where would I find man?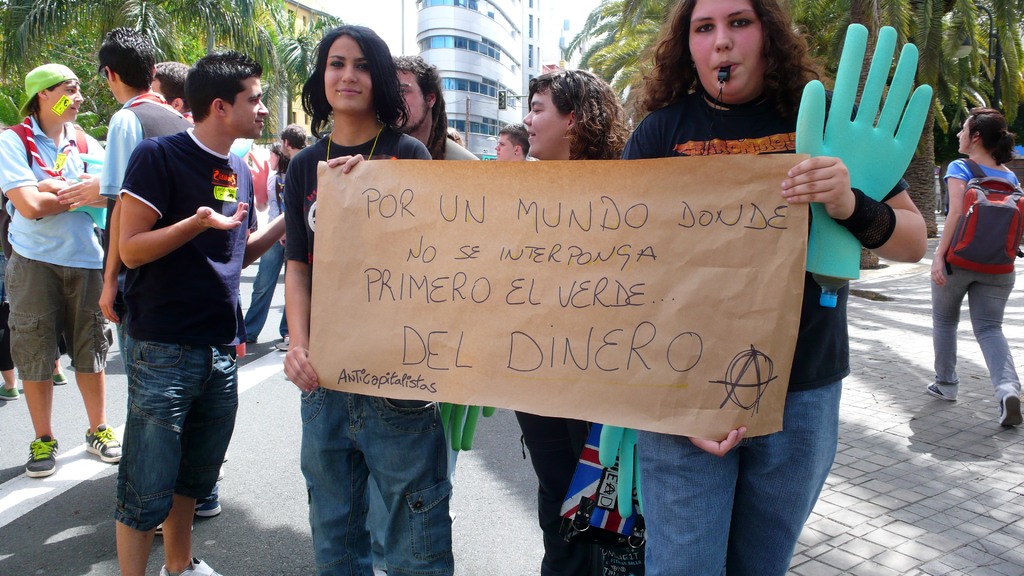
At Rect(88, 58, 244, 575).
